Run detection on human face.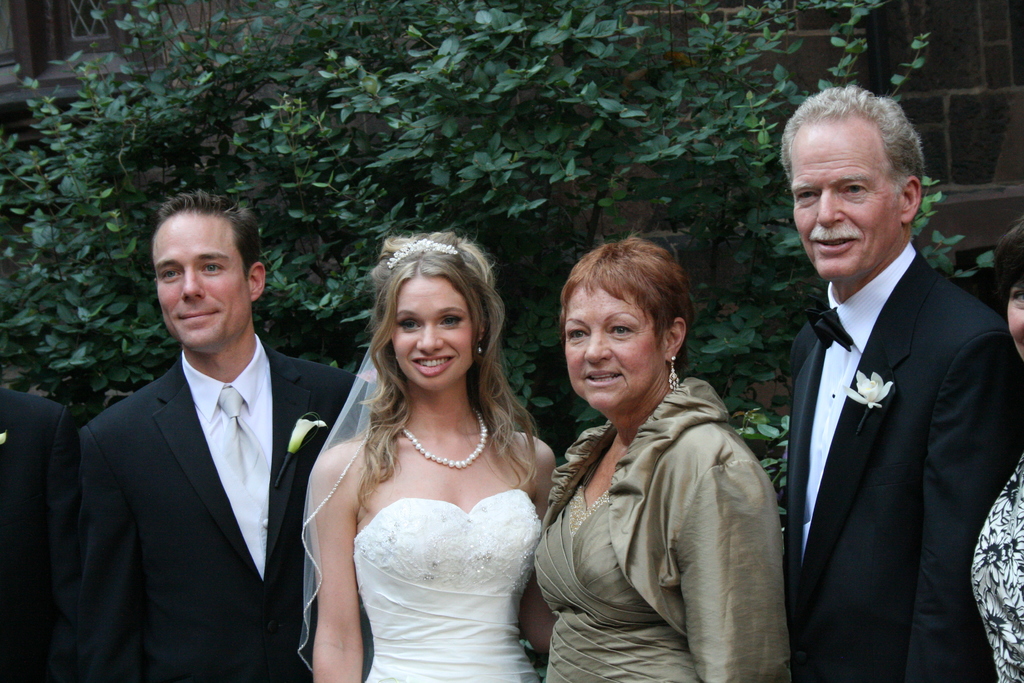
Result: select_region(788, 118, 897, 277).
